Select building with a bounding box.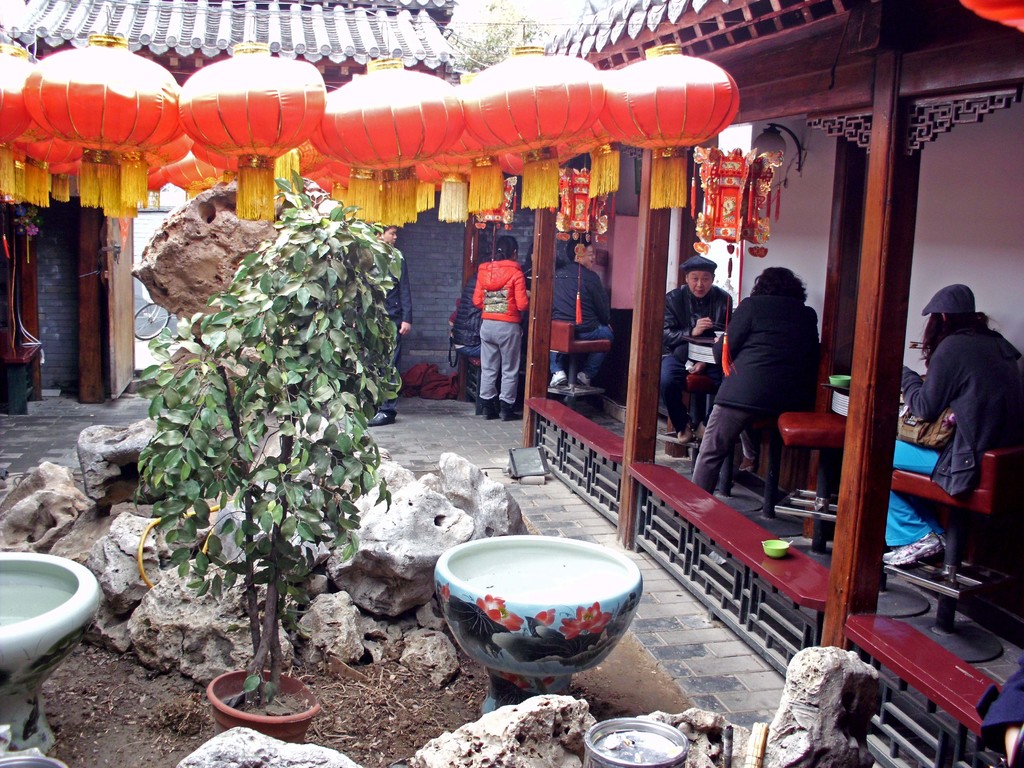
crop(511, 0, 1023, 767).
